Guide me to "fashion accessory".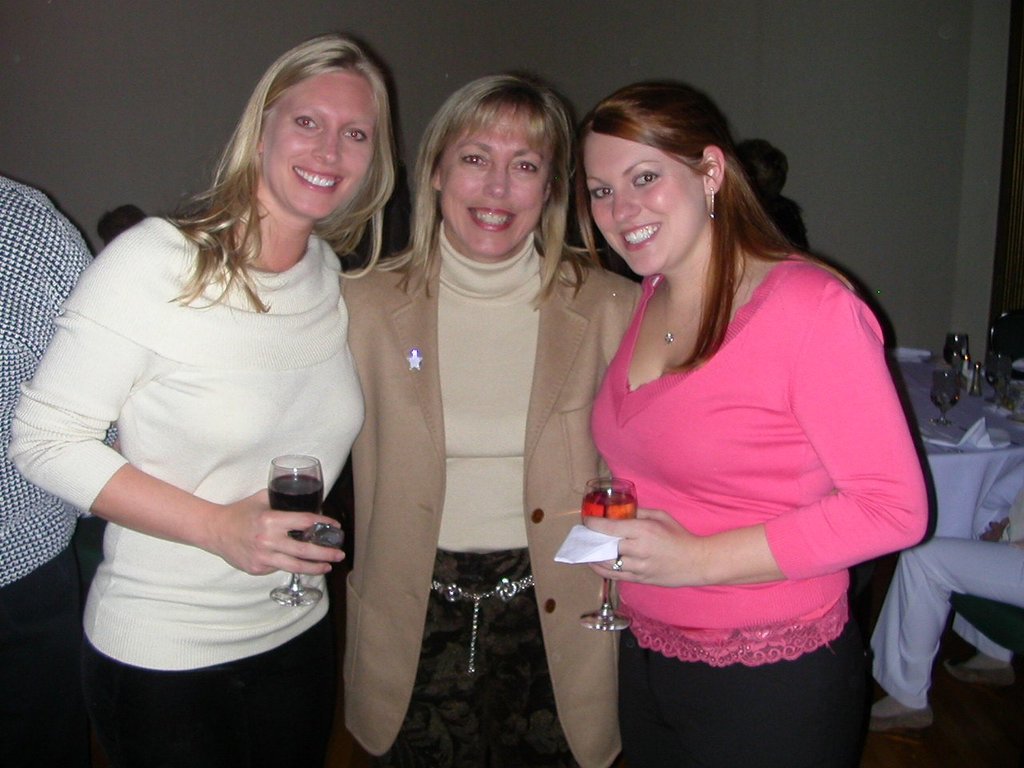
Guidance: locate(662, 285, 697, 349).
